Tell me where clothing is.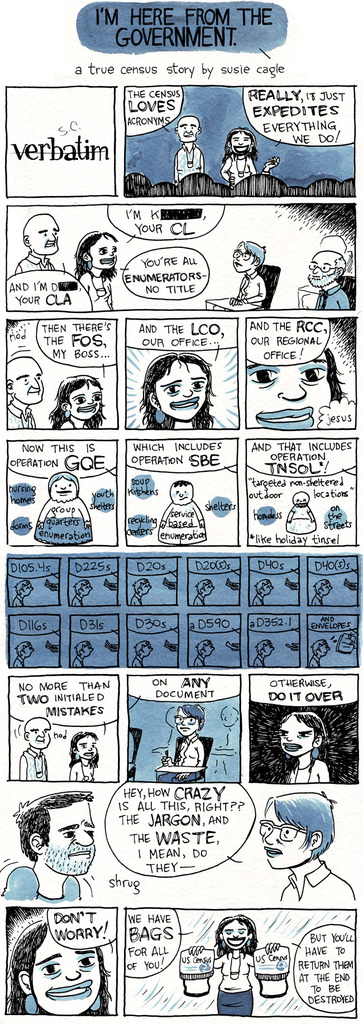
clothing is at <box>275,860,357,911</box>.
